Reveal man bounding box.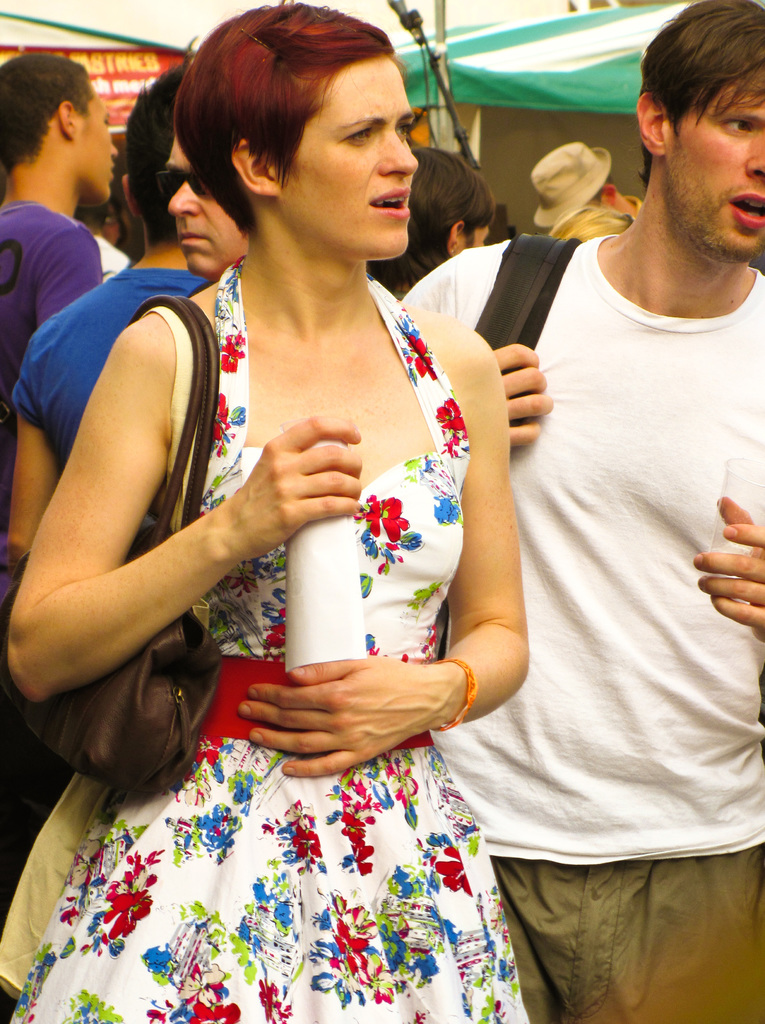
Revealed: [x1=4, y1=59, x2=220, y2=575].
